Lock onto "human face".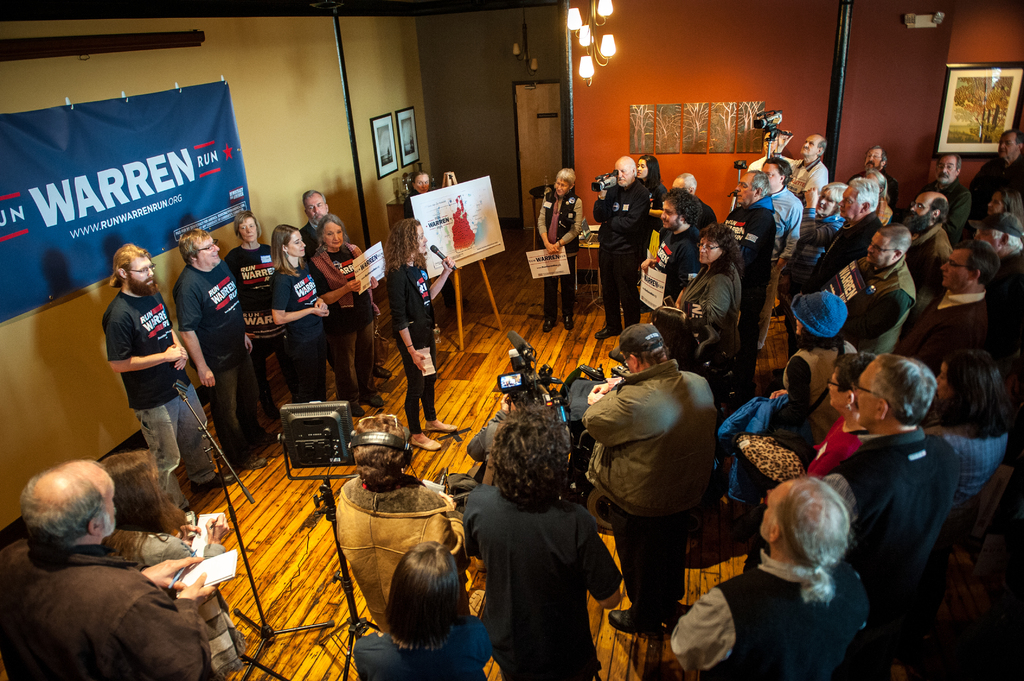
Locked: bbox(828, 367, 846, 408).
